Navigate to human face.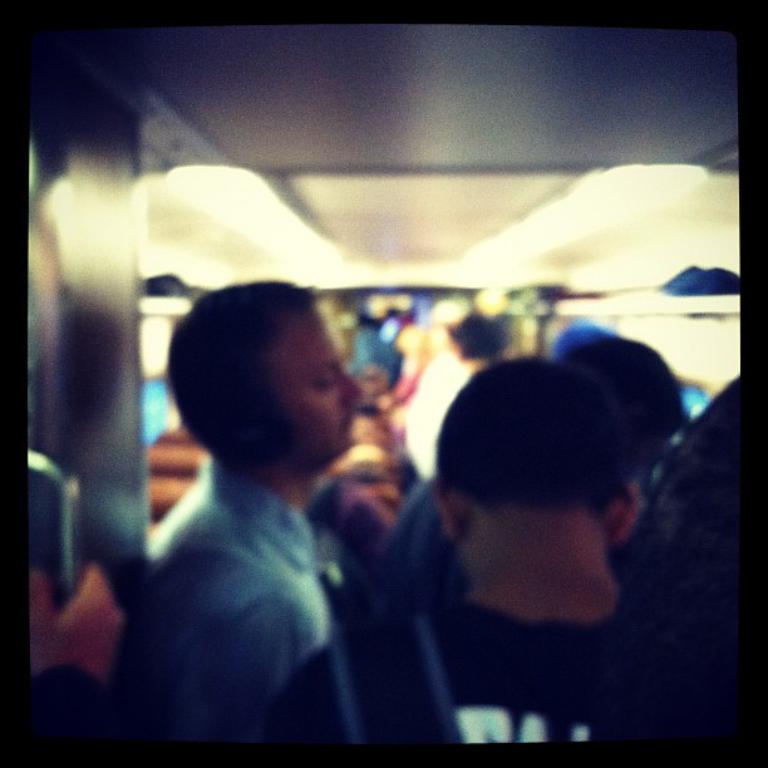
Navigation target: rect(350, 394, 400, 451).
